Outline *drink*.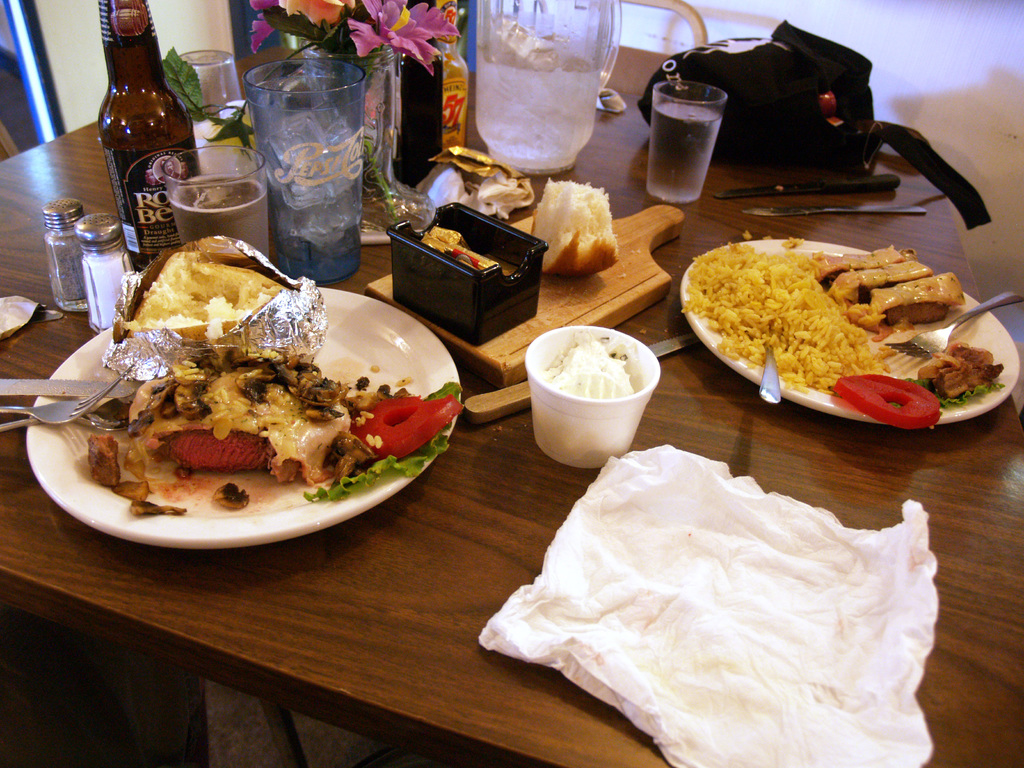
Outline: detection(648, 101, 722, 196).
